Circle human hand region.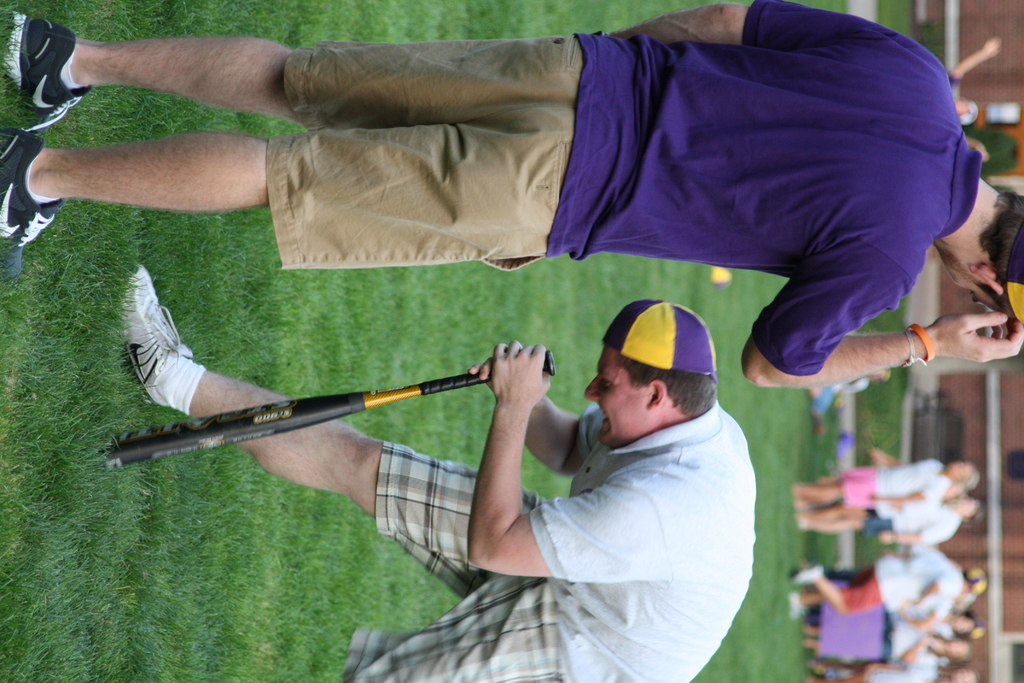
Region: (left=899, top=608, right=911, bottom=623).
